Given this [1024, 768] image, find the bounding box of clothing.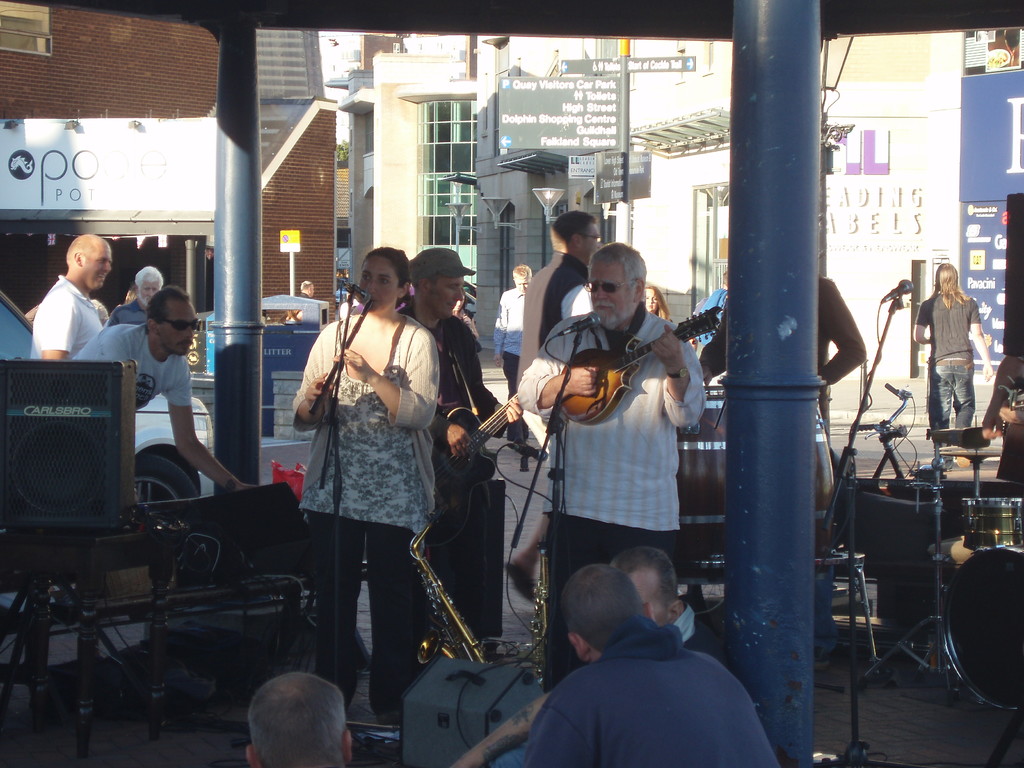
rect(493, 611, 724, 767).
